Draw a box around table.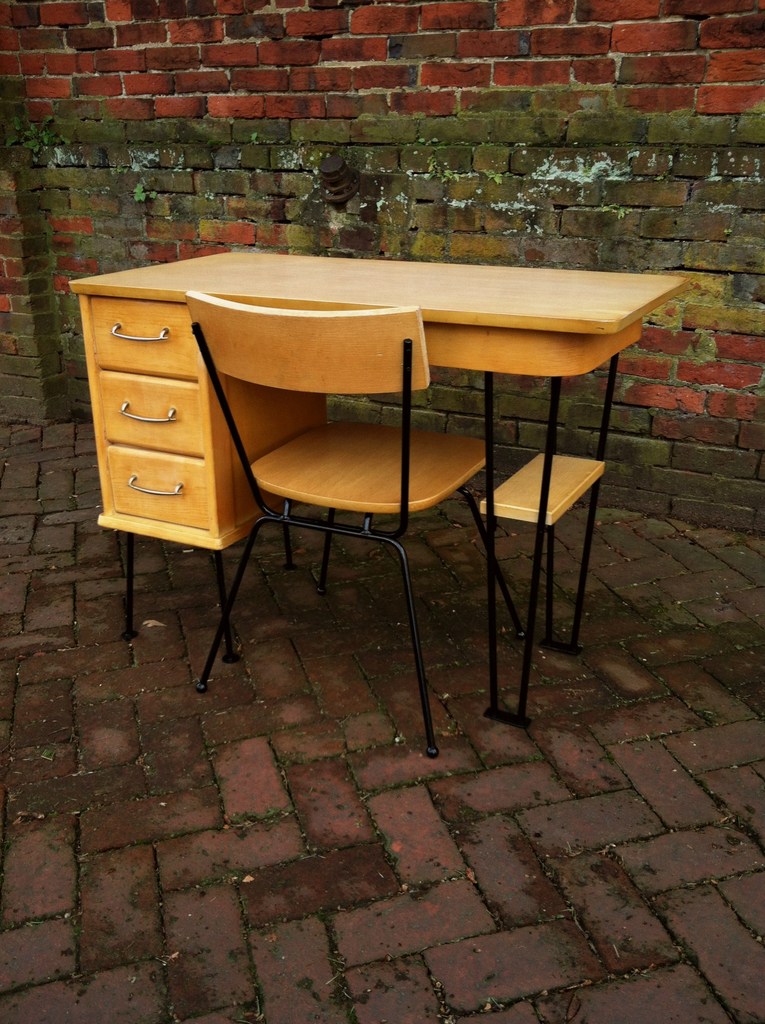
crop(62, 238, 689, 717).
